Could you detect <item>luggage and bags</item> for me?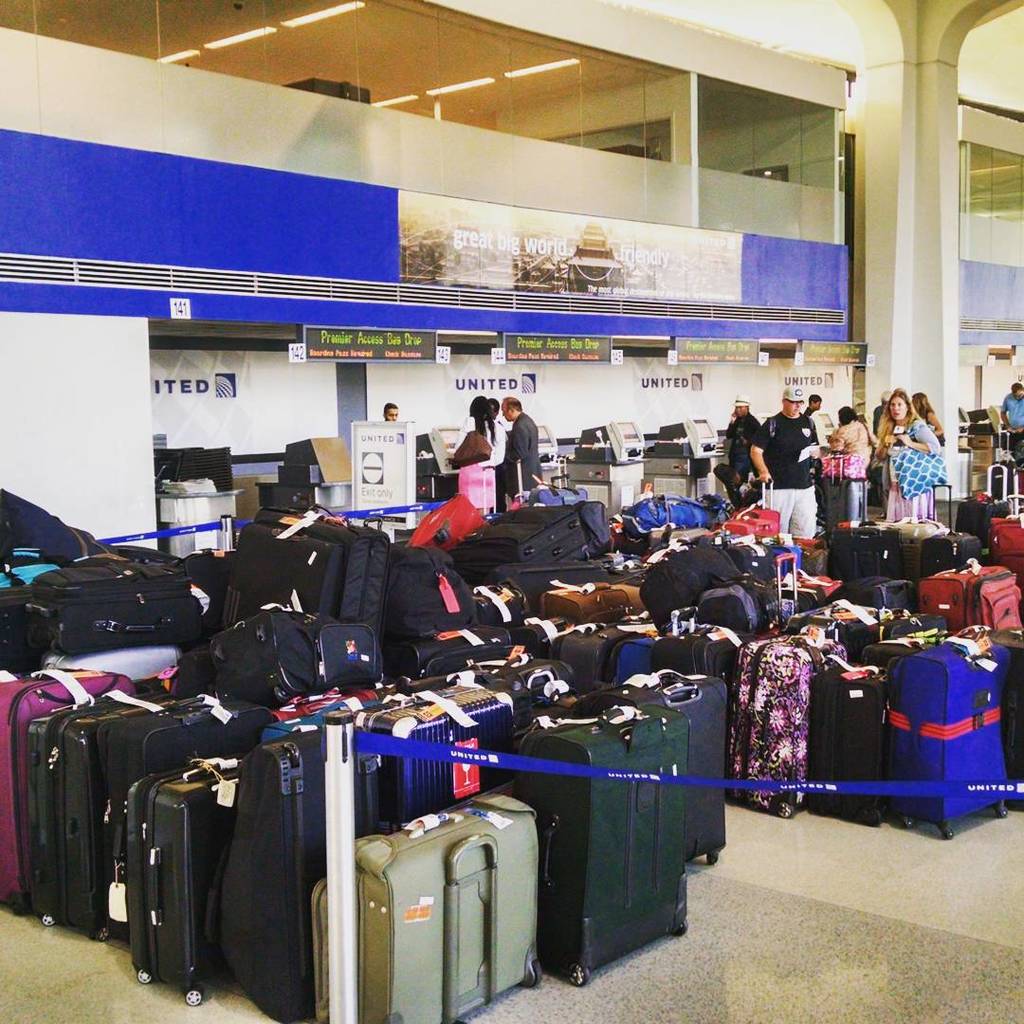
Detection result: <box>687,571,783,636</box>.
